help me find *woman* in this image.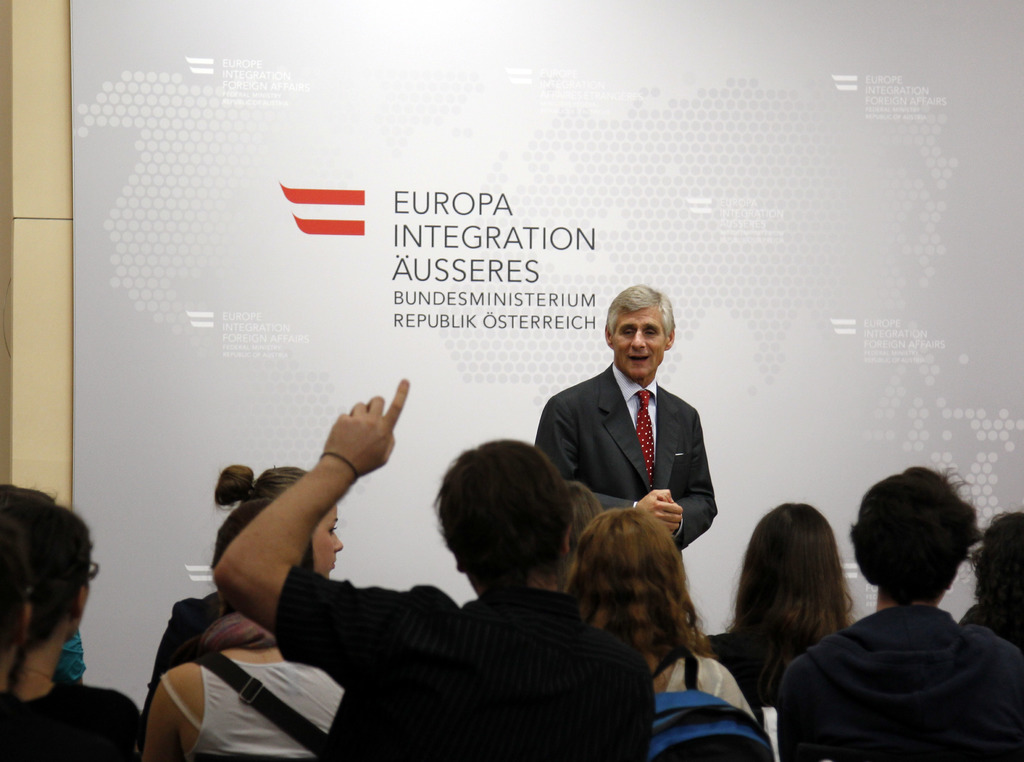
Found it: Rect(142, 450, 356, 722).
